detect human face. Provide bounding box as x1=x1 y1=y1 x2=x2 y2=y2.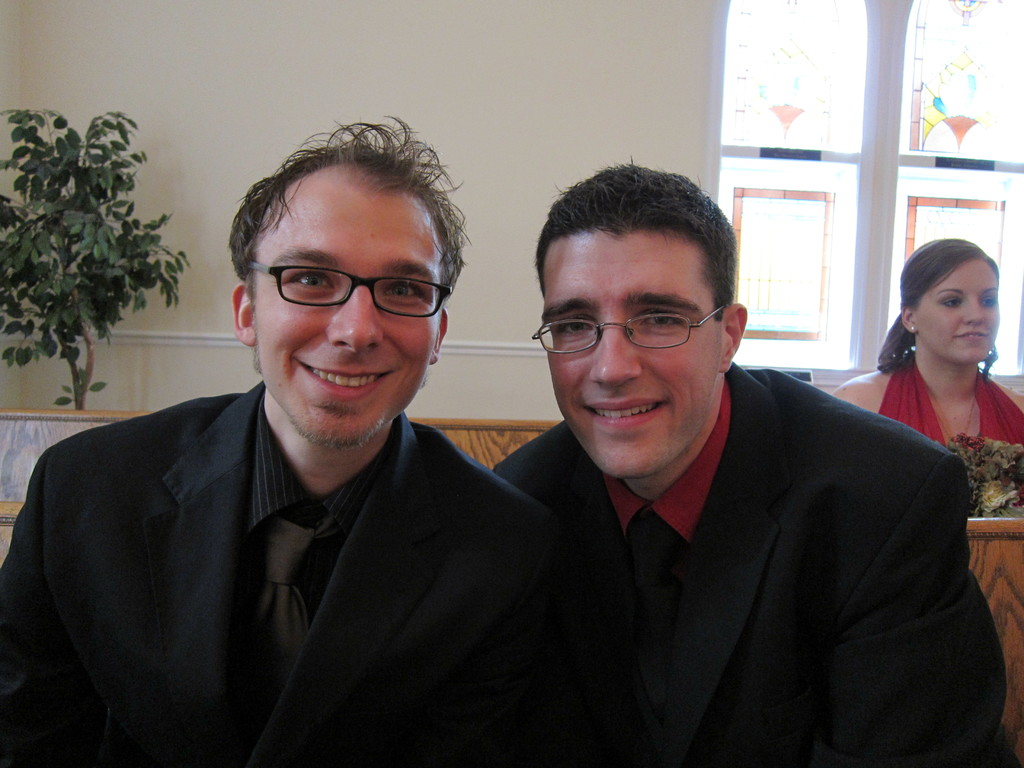
x1=533 y1=230 x2=724 y2=479.
